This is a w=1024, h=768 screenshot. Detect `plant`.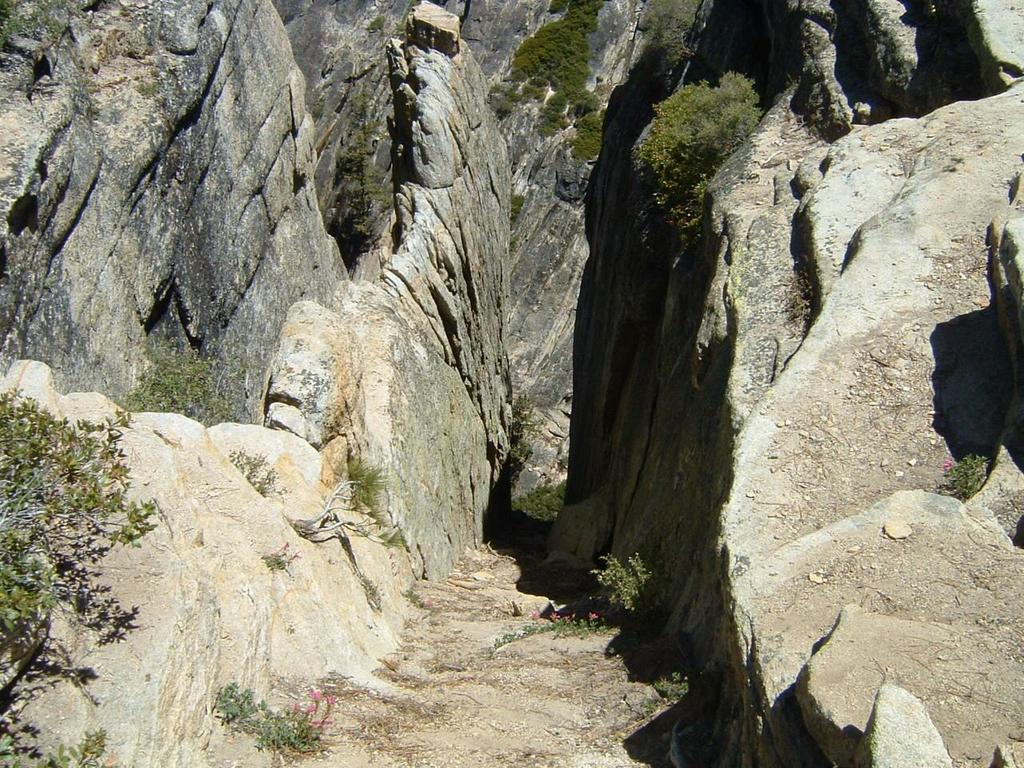
(228, 444, 286, 498).
